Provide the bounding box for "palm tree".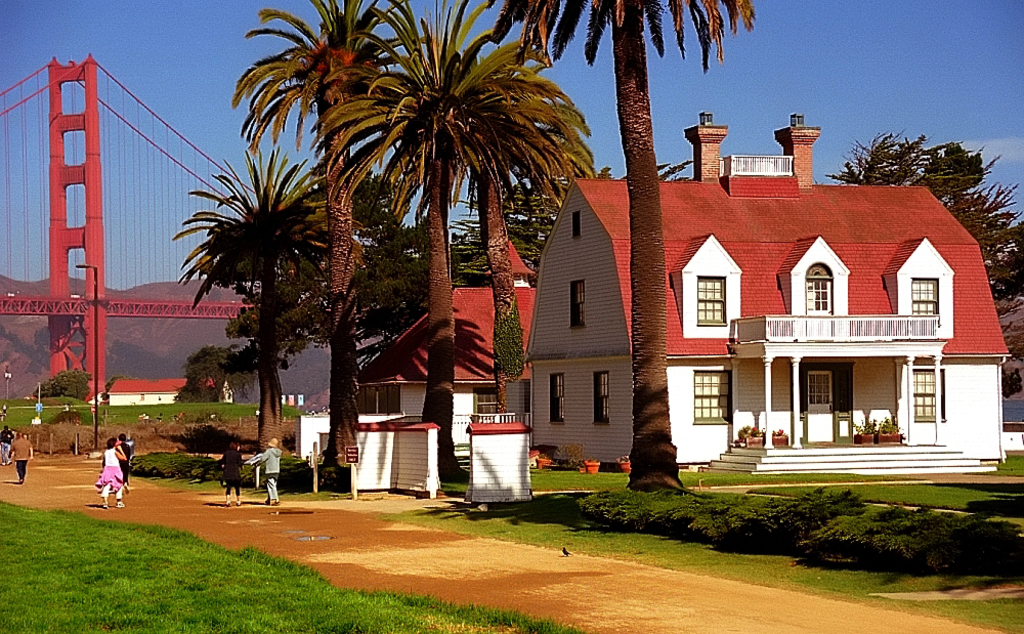
[498, 0, 744, 492].
